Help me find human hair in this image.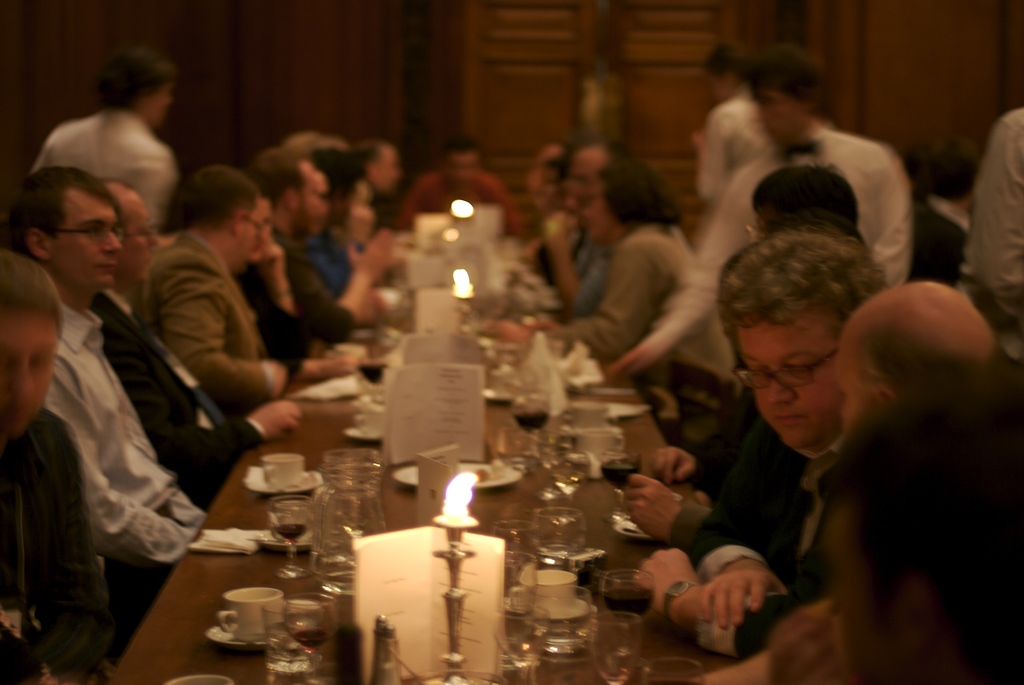
Found it: [926, 135, 979, 202].
